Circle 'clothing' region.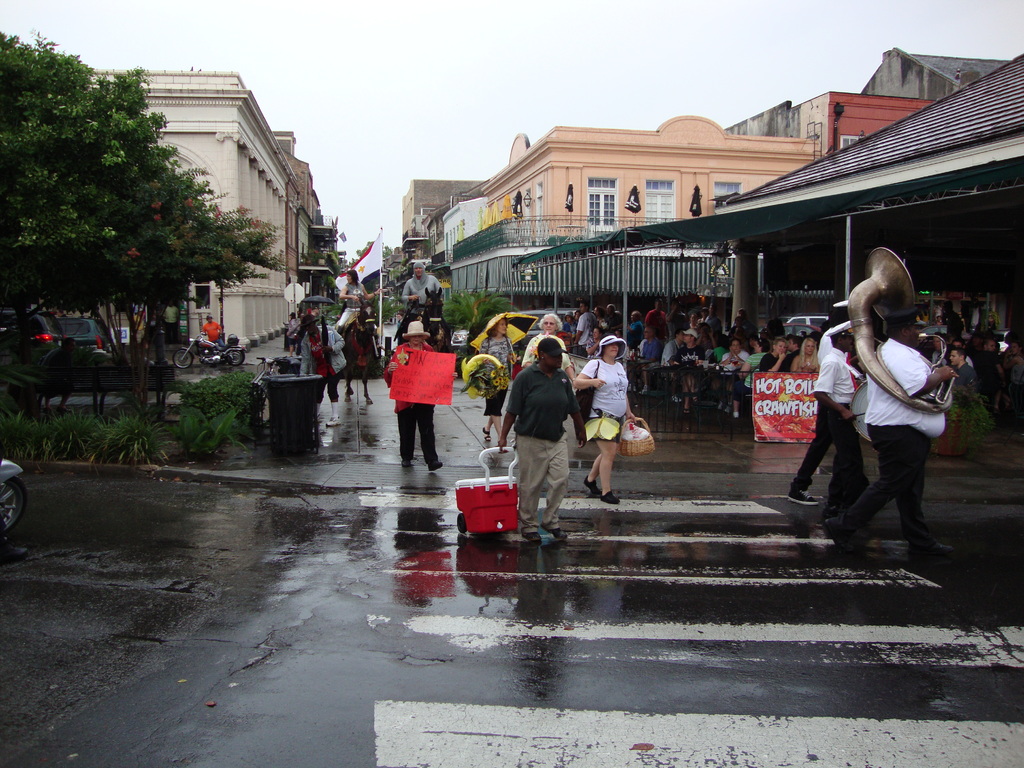
Region: (x1=402, y1=274, x2=440, y2=331).
